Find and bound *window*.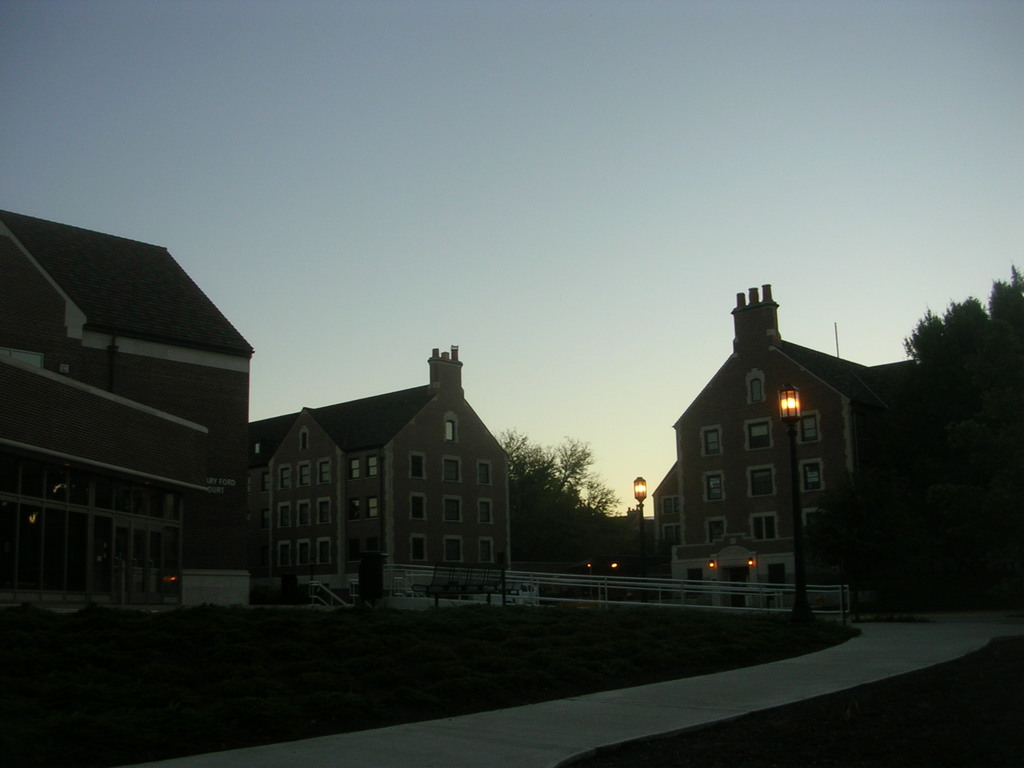
Bound: (x1=749, y1=378, x2=765, y2=406).
